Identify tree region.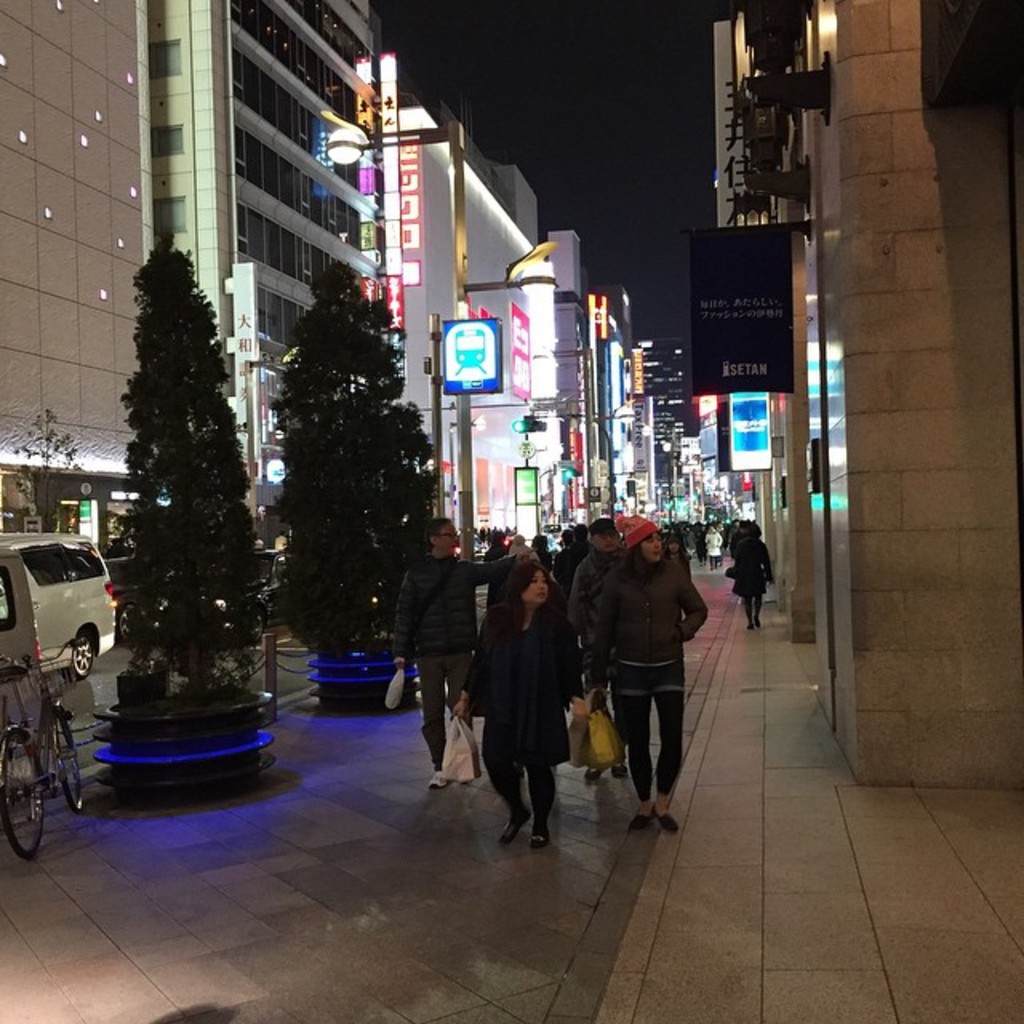
Region: 333, 235, 435, 685.
